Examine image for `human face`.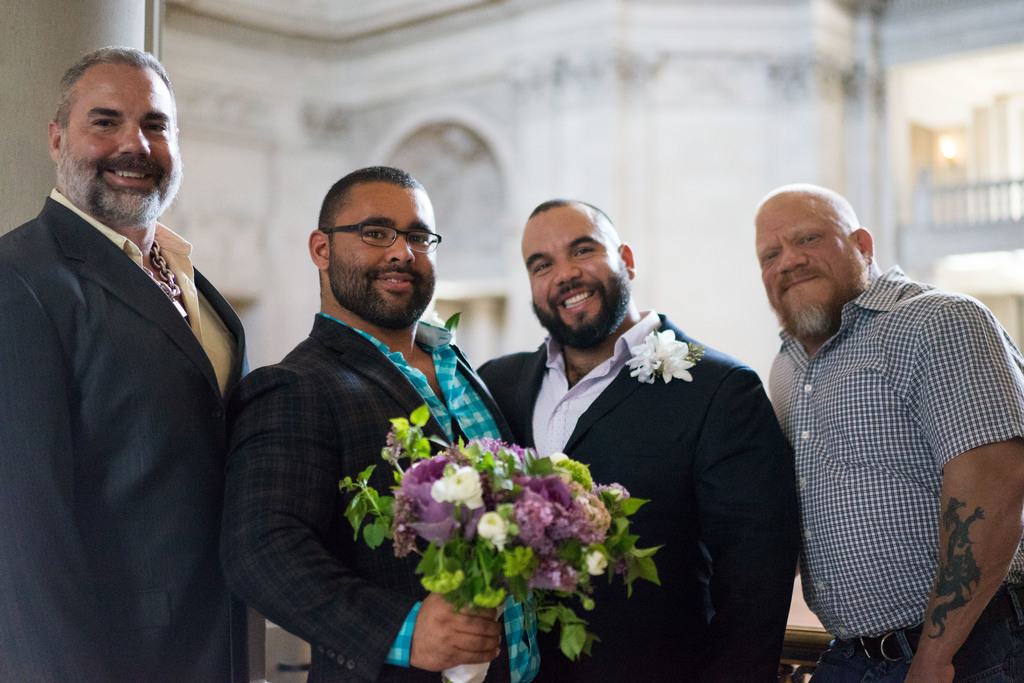
Examination result: [x1=60, y1=67, x2=182, y2=222].
